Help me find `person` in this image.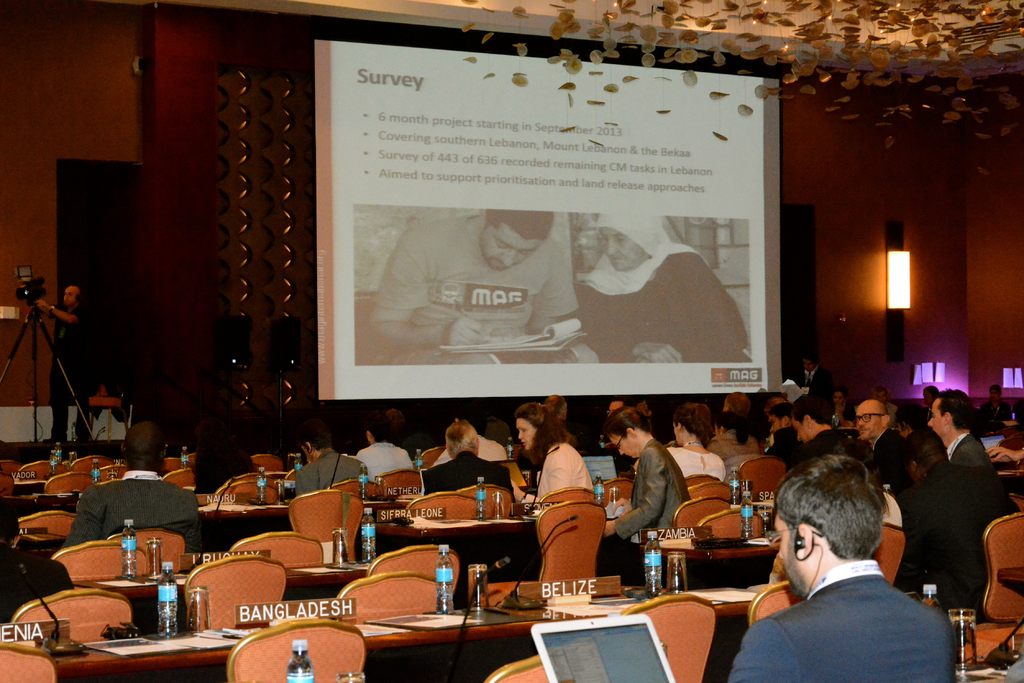
Found it: {"left": 66, "top": 422, "right": 200, "bottom": 560}.
